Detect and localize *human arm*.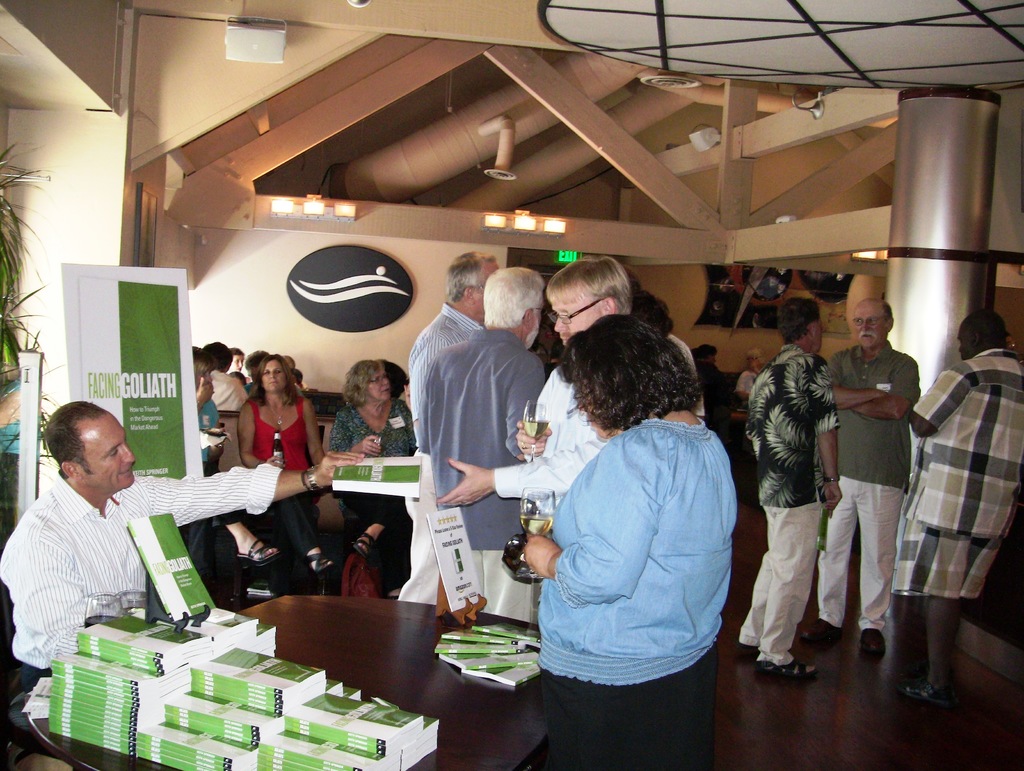
Localized at <region>200, 375, 216, 412</region>.
